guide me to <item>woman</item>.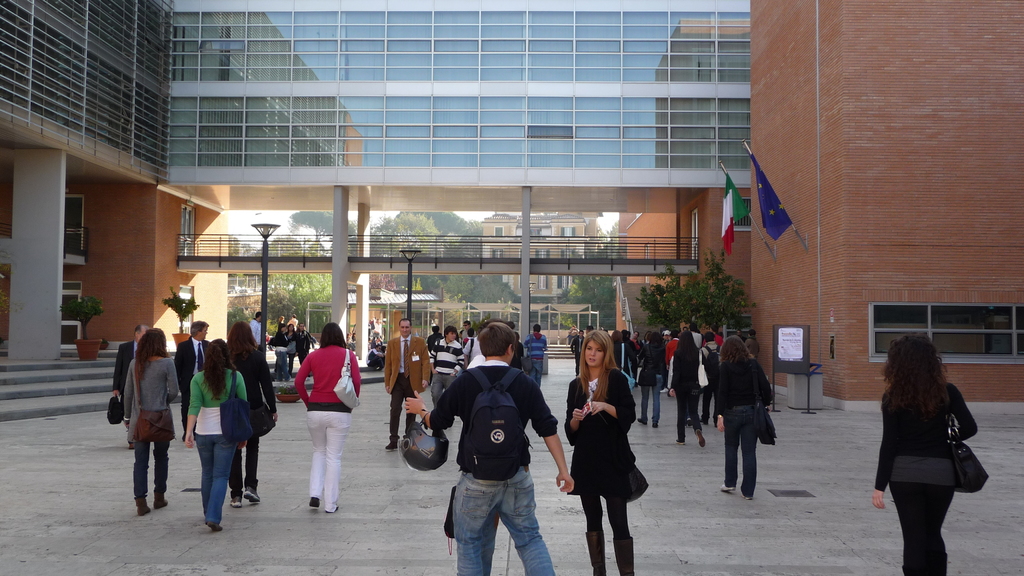
Guidance: detection(221, 319, 278, 509).
